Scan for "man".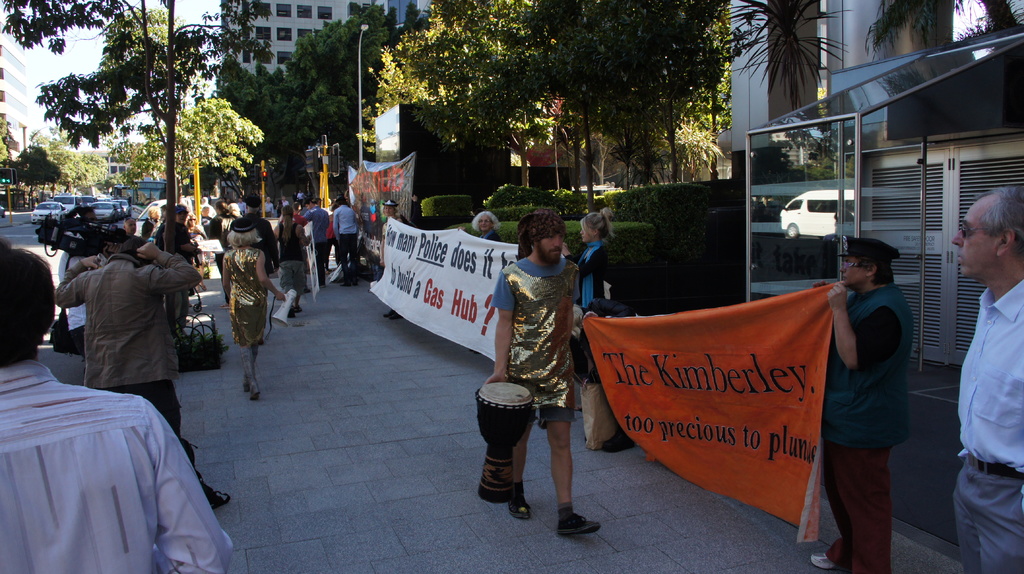
Scan result: l=0, t=233, r=231, b=573.
